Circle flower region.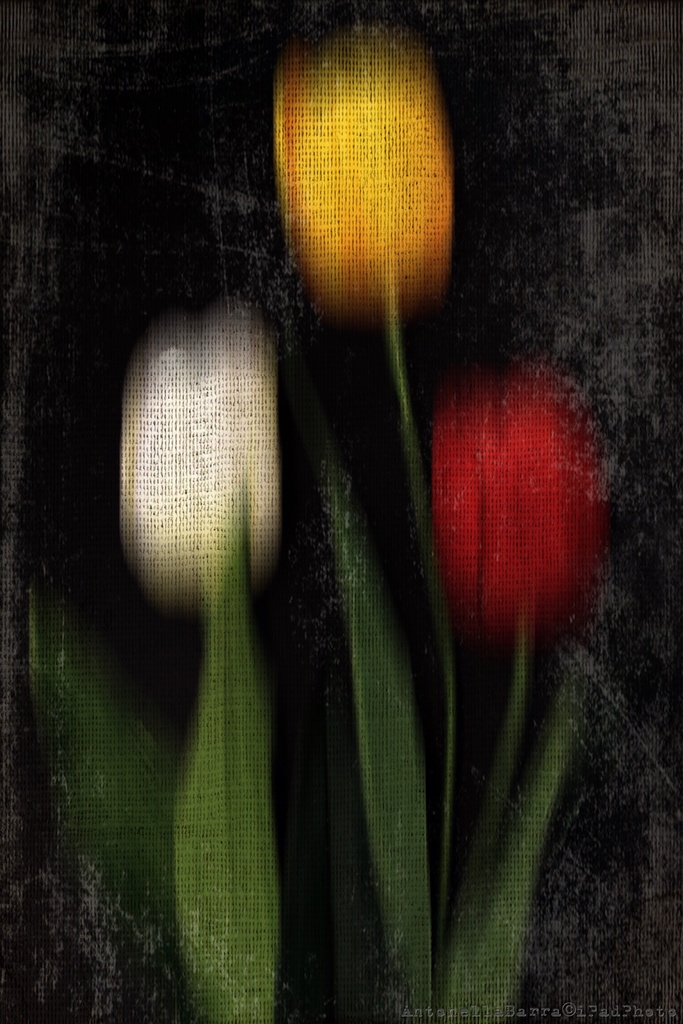
Region: pyautogui.locateOnScreen(127, 323, 262, 588).
